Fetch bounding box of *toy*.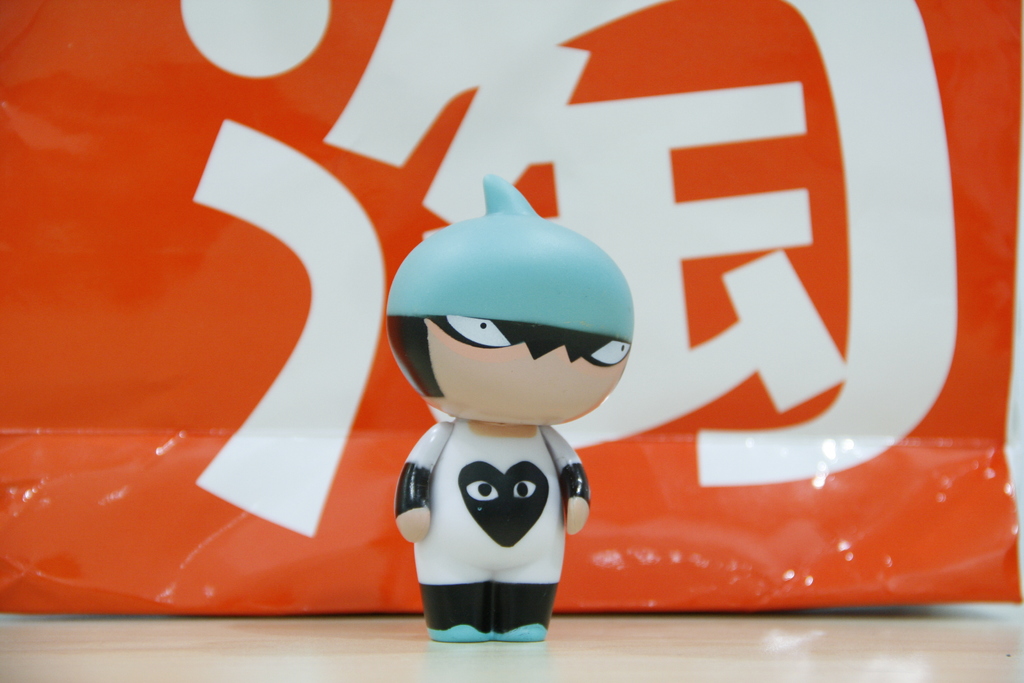
Bbox: 374,176,646,682.
